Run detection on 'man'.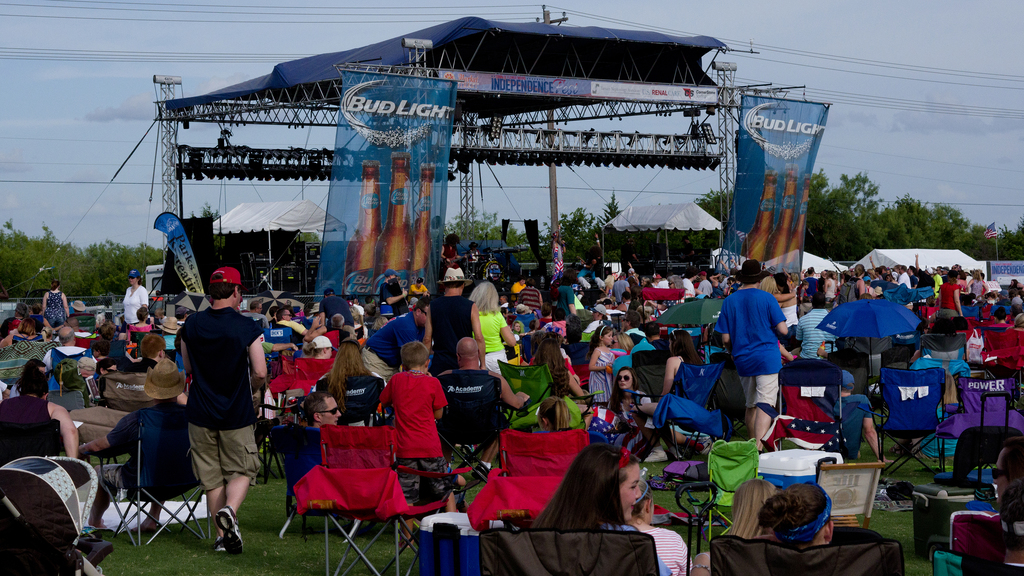
Result: {"x1": 512, "y1": 303, "x2": 535, "y2": 323}.
